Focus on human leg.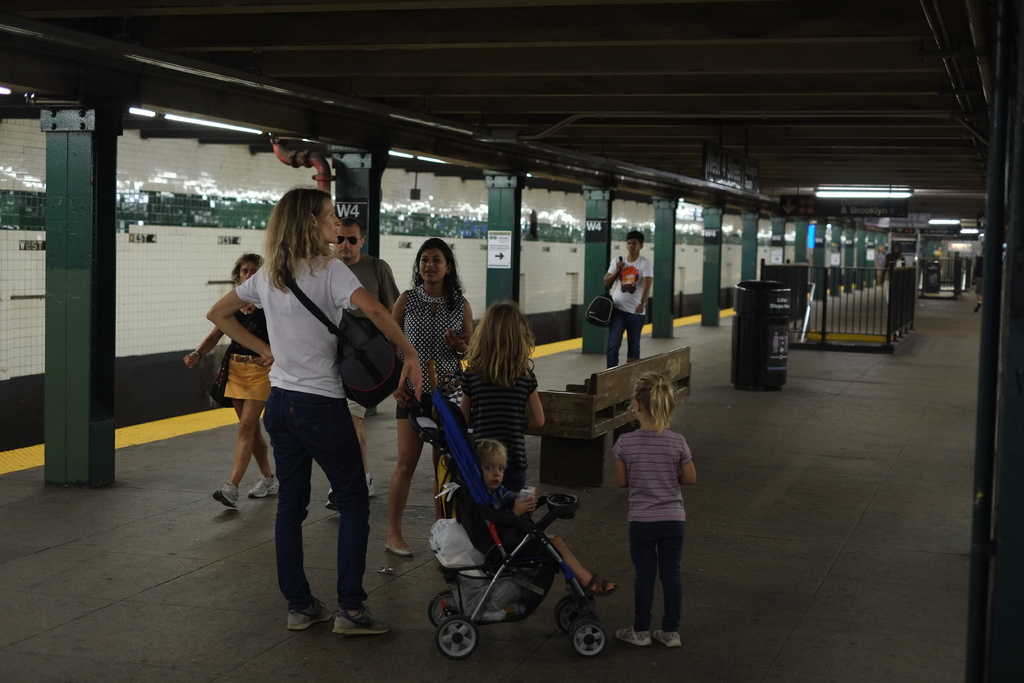
Focused at [258,383,333,628].
